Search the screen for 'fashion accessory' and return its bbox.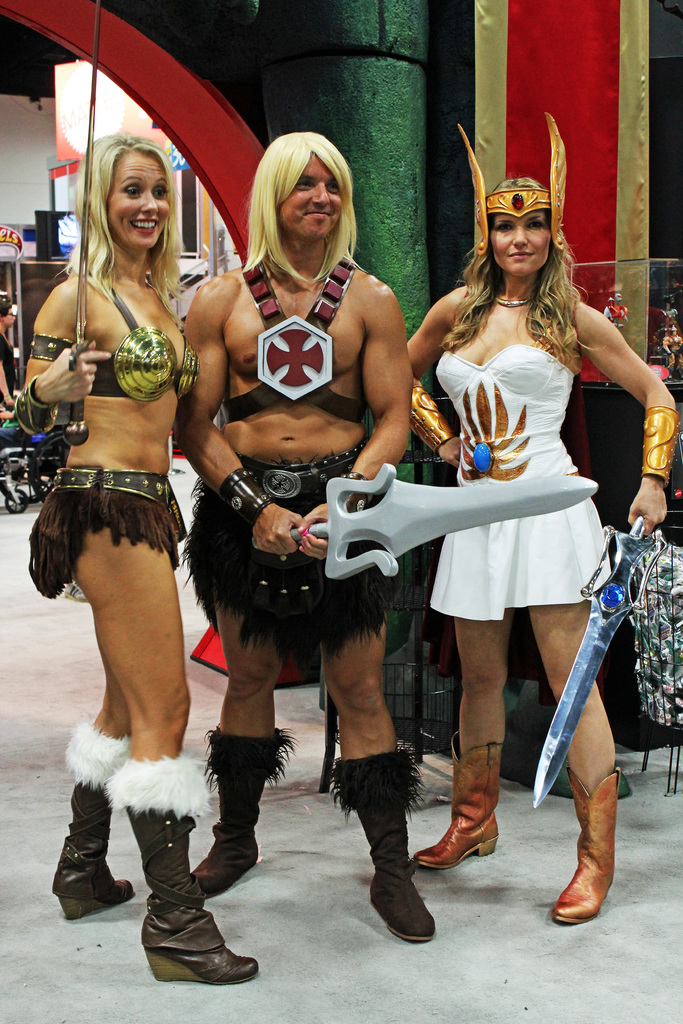
Found: {"x1": 227, "y1": 257, "x2": 363, "y2": 423}.
